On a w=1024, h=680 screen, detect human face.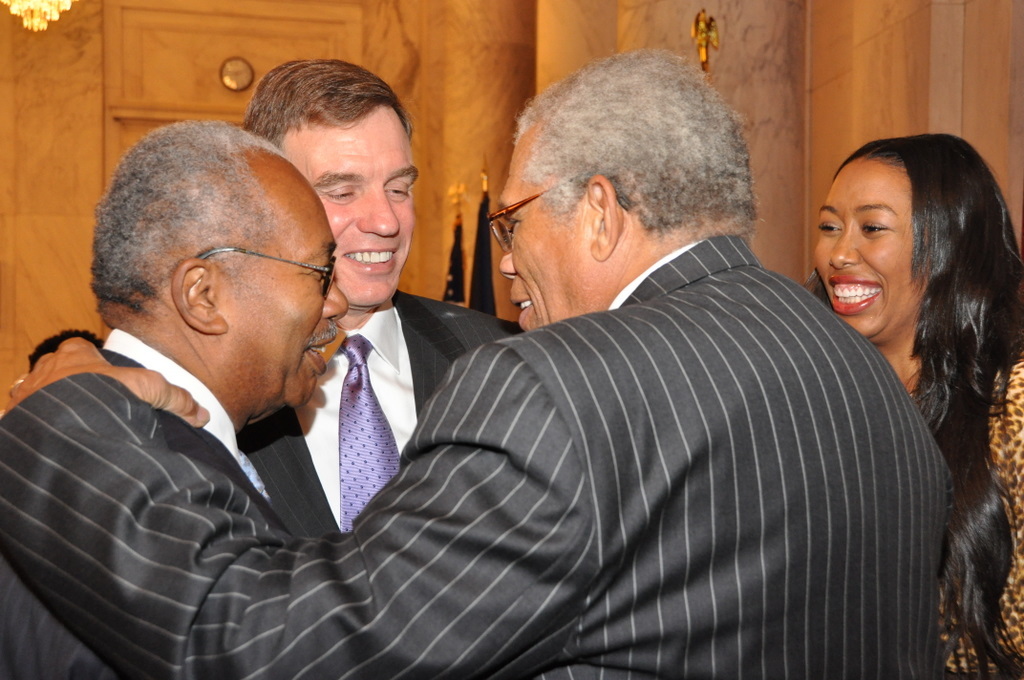
box(231, 183, 348, 409).
